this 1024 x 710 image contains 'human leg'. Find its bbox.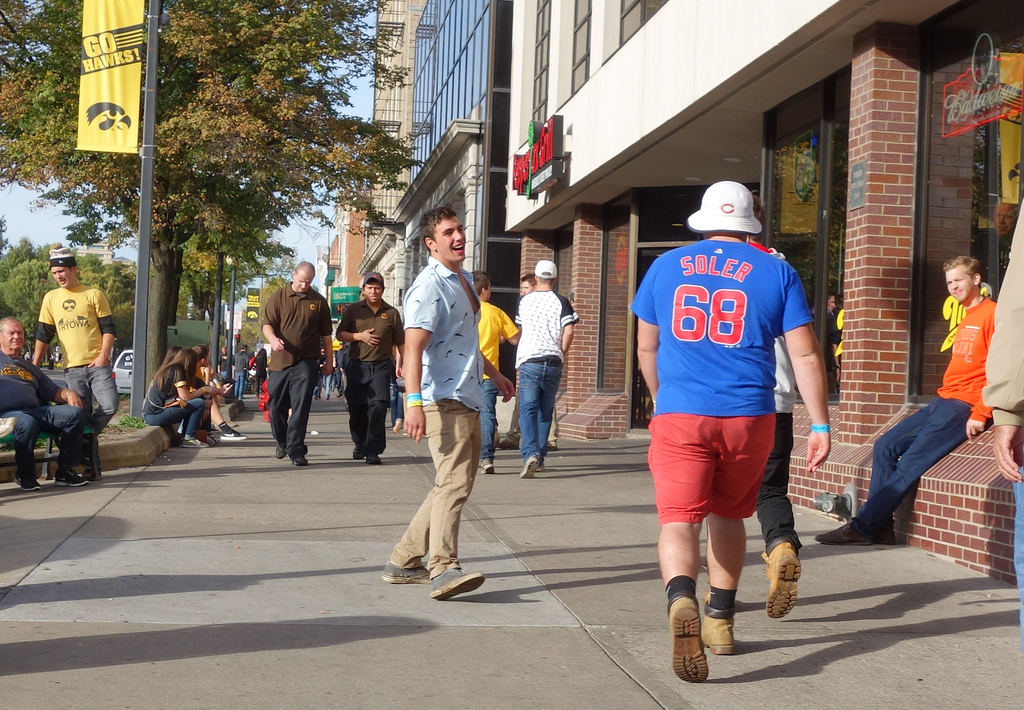
<box>3,409,42,492</box>.
